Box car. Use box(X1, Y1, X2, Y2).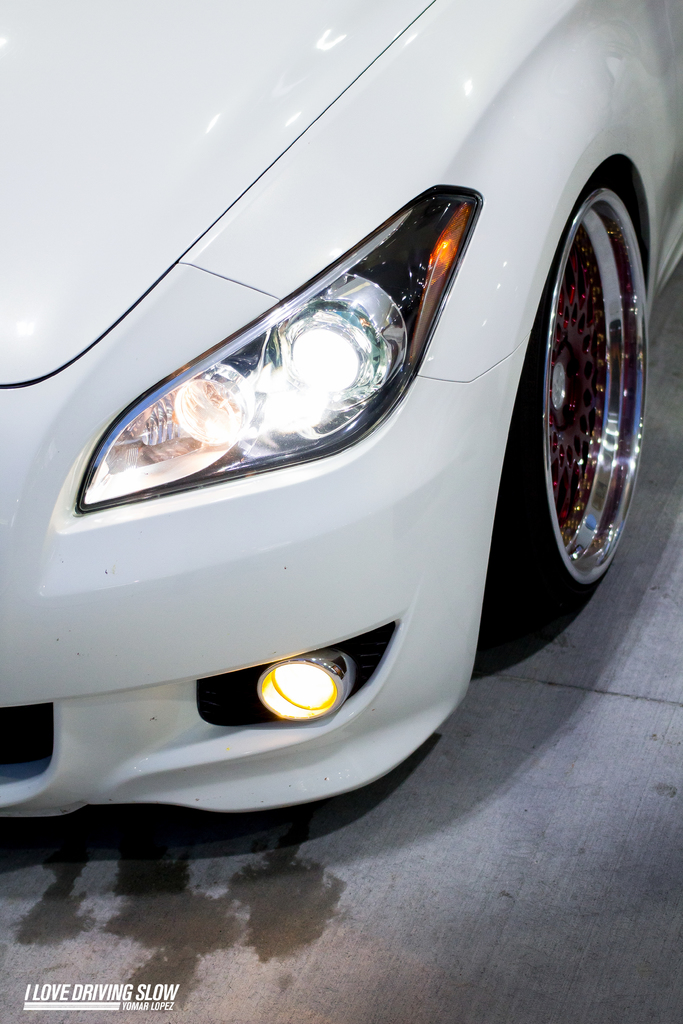
box(0, 0, 682, 829).
